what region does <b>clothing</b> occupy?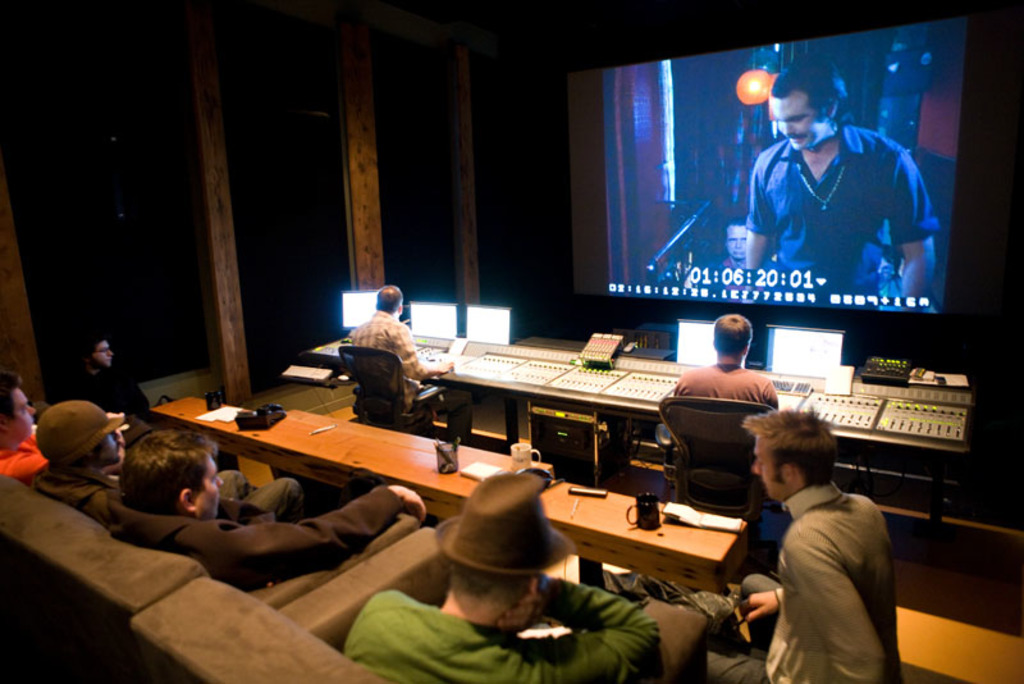
Rect(352, 311, 476, 439).
